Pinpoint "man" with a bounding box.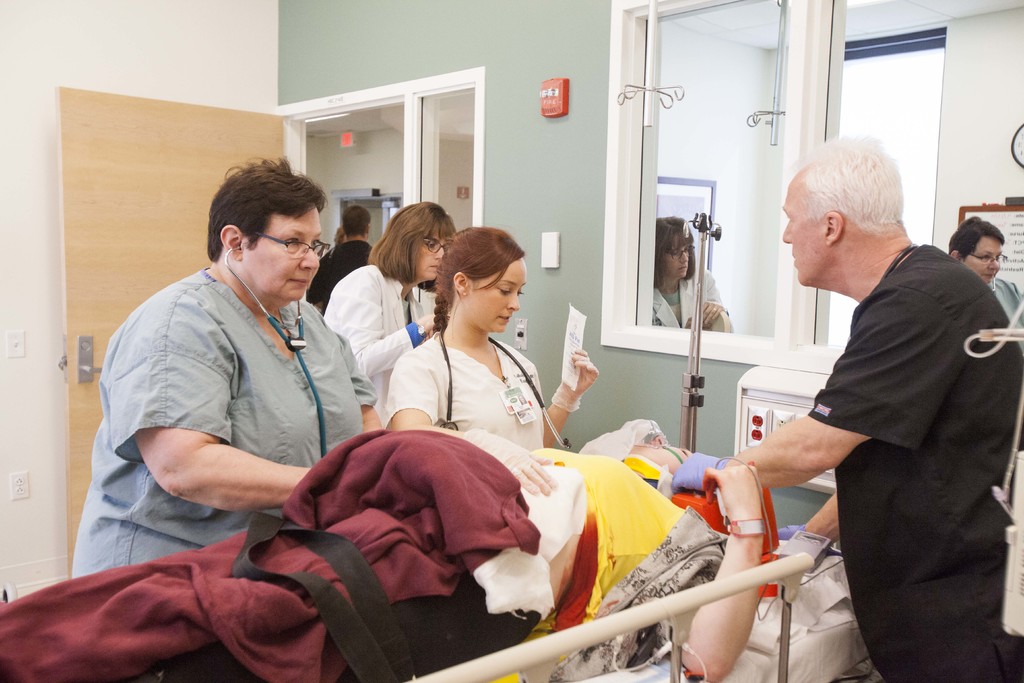
<region>748, 131, 1012, 665</region>.
